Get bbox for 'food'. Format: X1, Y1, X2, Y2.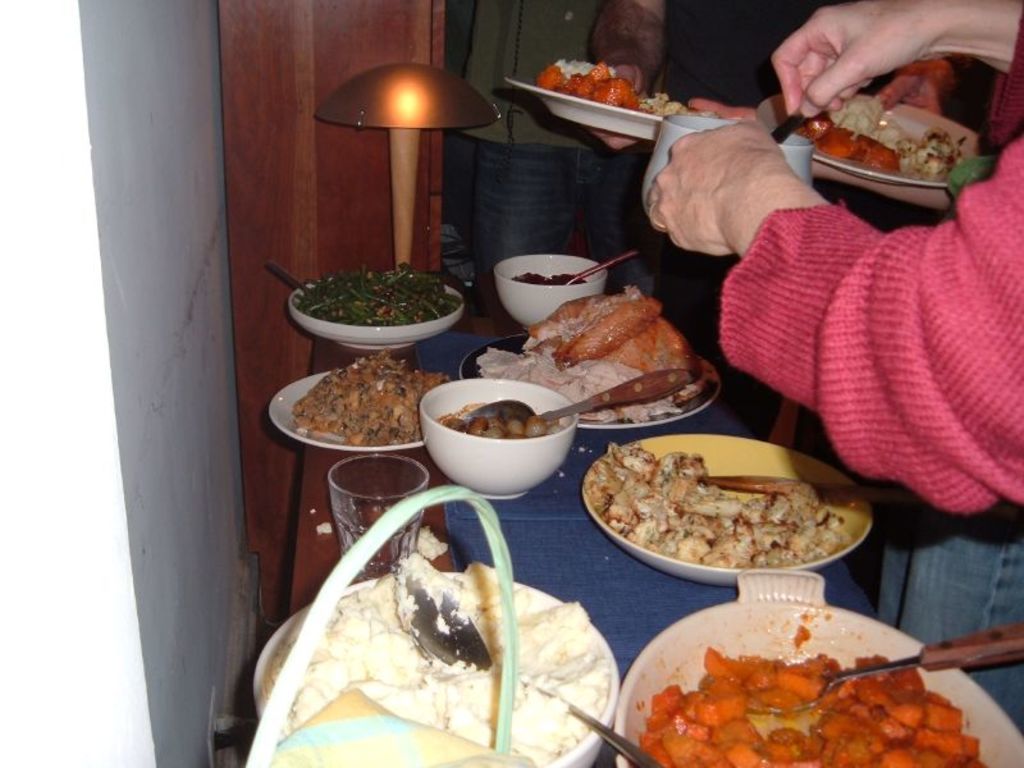
292, 260, 463, 326.
